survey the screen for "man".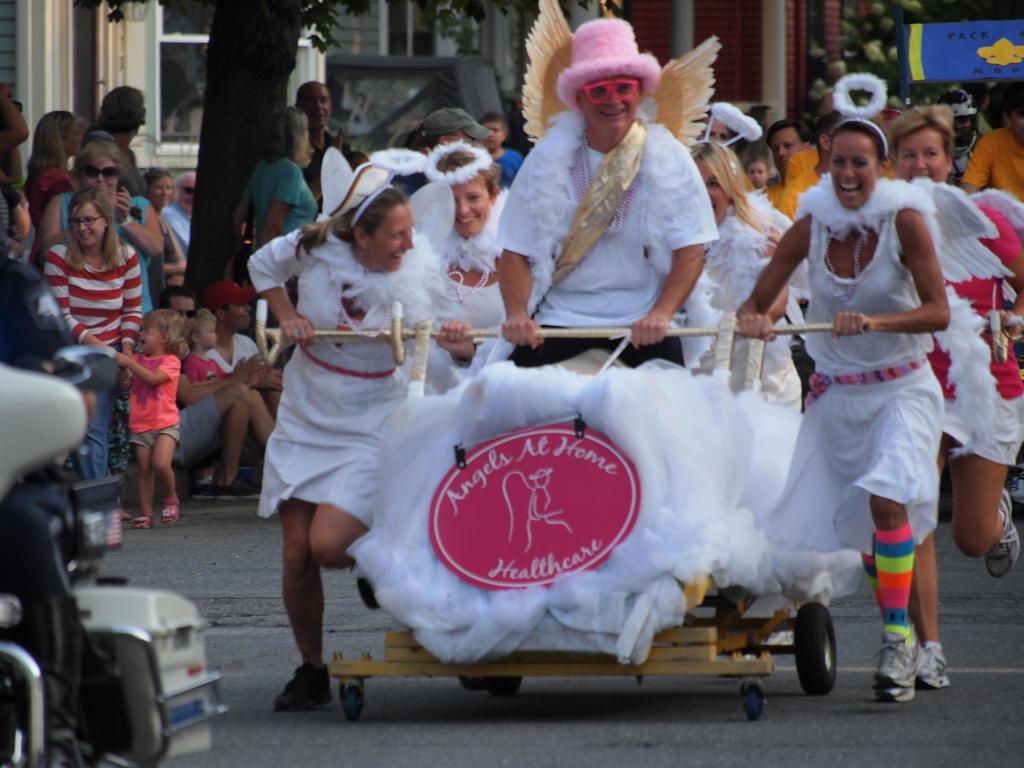
Survey found: (x1=961, y1=84, x2=1023, y2=204).
